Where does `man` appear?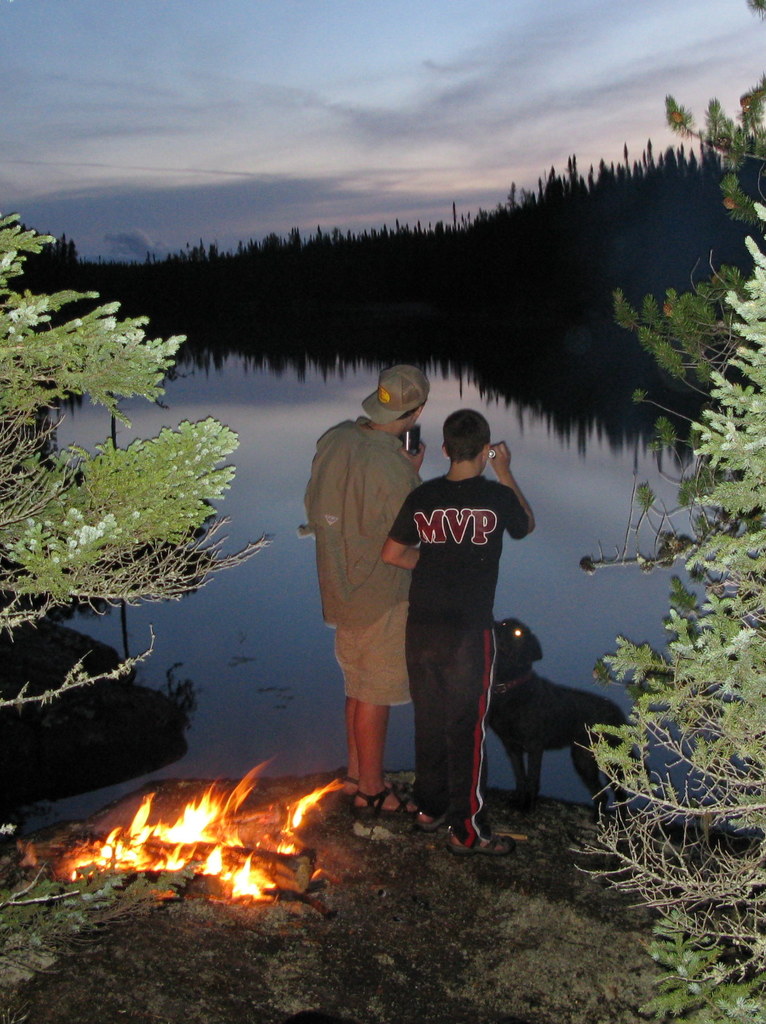
Appears at <bbox>310, 372, 429, 813</bbox>.
